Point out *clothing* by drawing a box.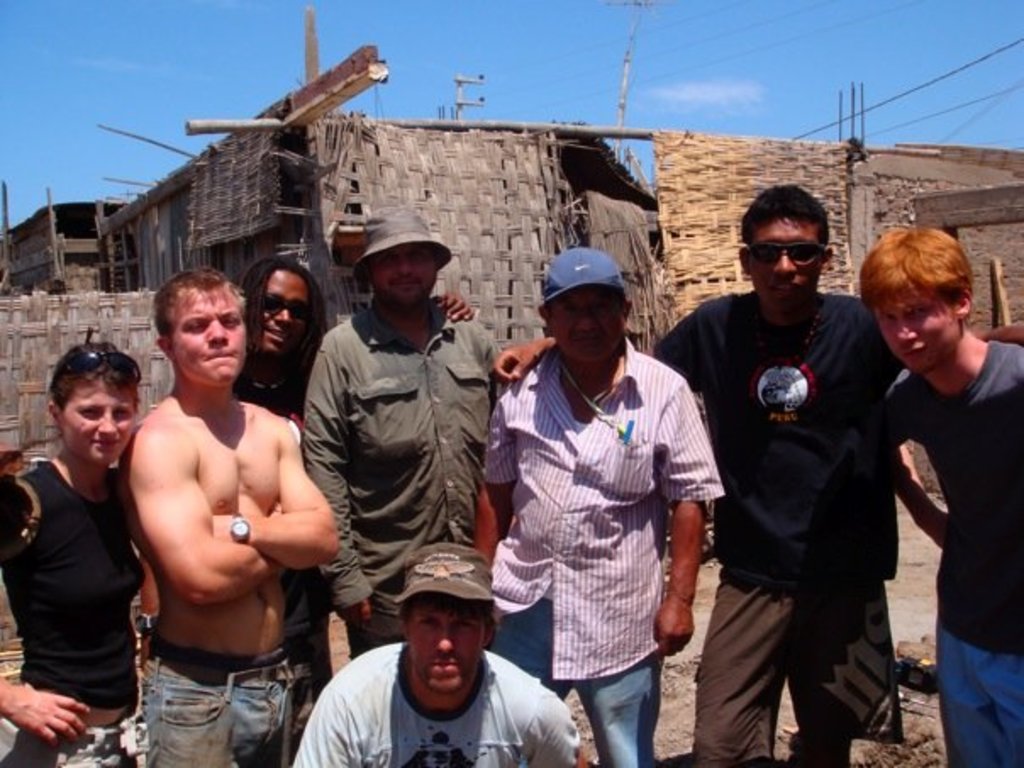
[left=882, top=336, right=1022, bottom=766].
